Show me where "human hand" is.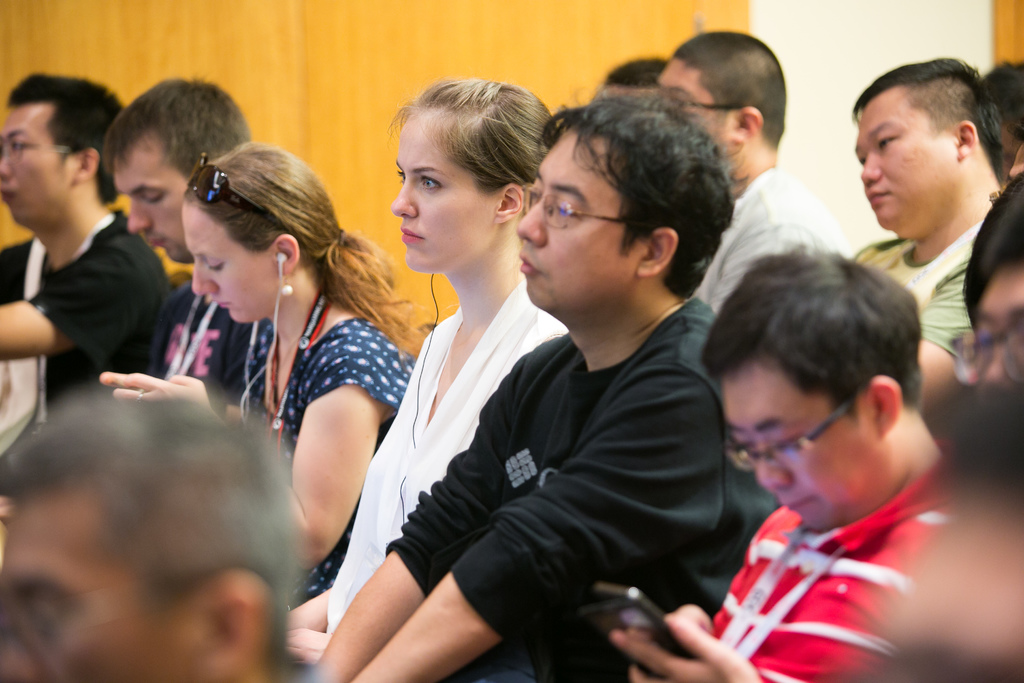
"human hand" is at 76,368,195,424.
